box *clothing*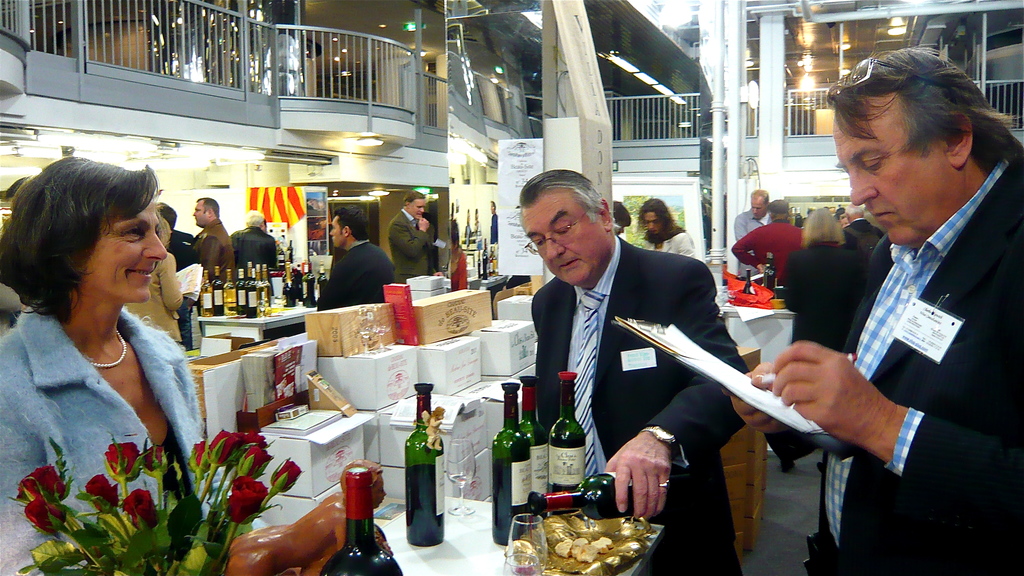
(left=0, top=309, right=272, bottom=575)
